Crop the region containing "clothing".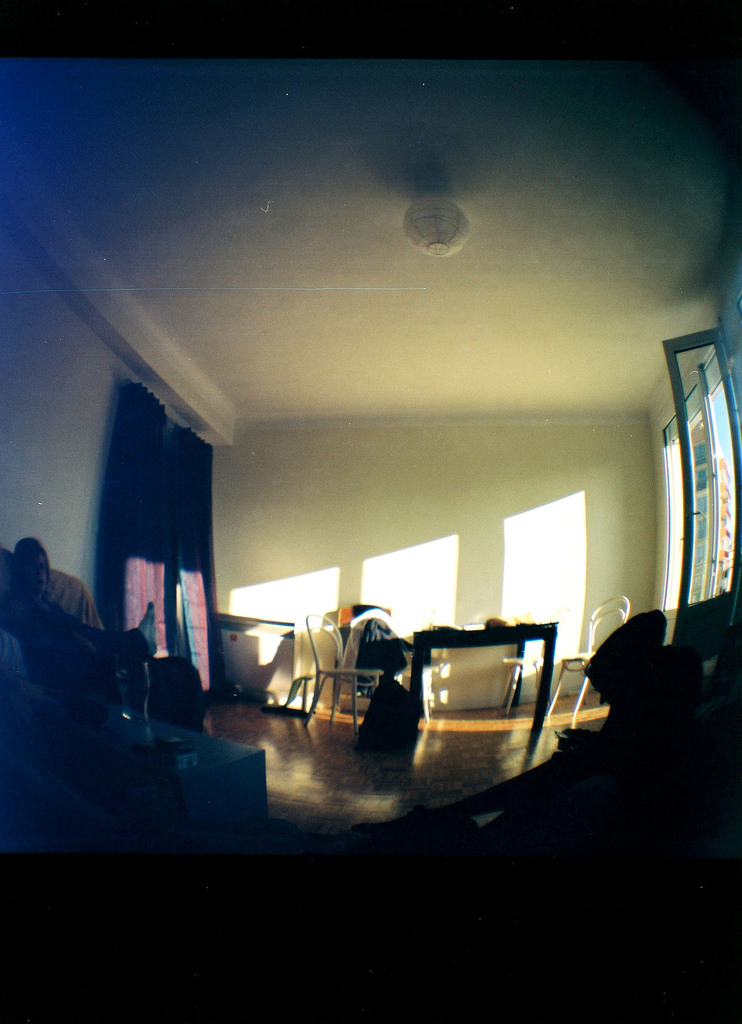
Crop region: 16, 585, 124, 697.
